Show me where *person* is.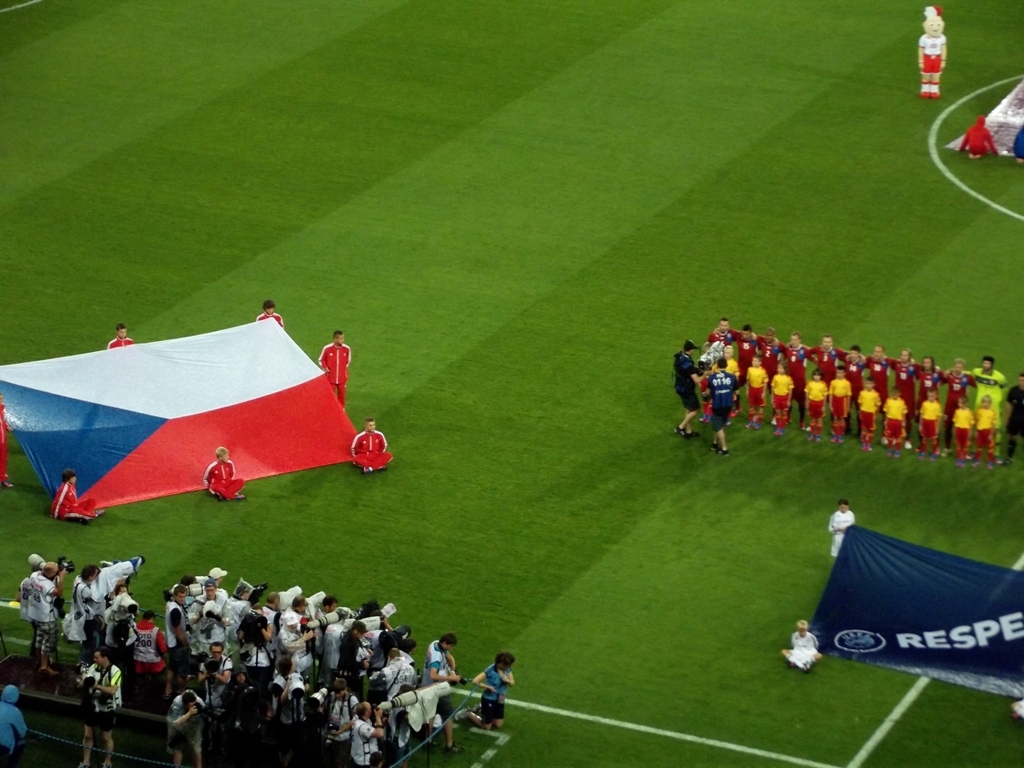
*person* is at box(810, 330, 834, 391).
